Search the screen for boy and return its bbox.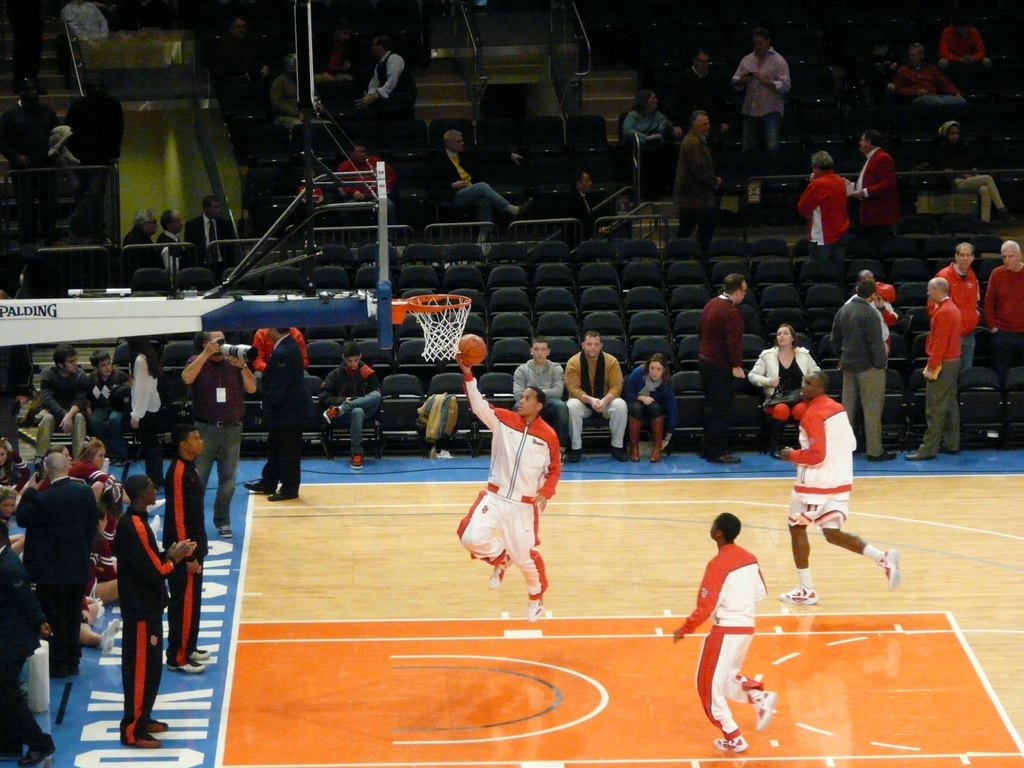
Found: (119, 470, 197, 747).
